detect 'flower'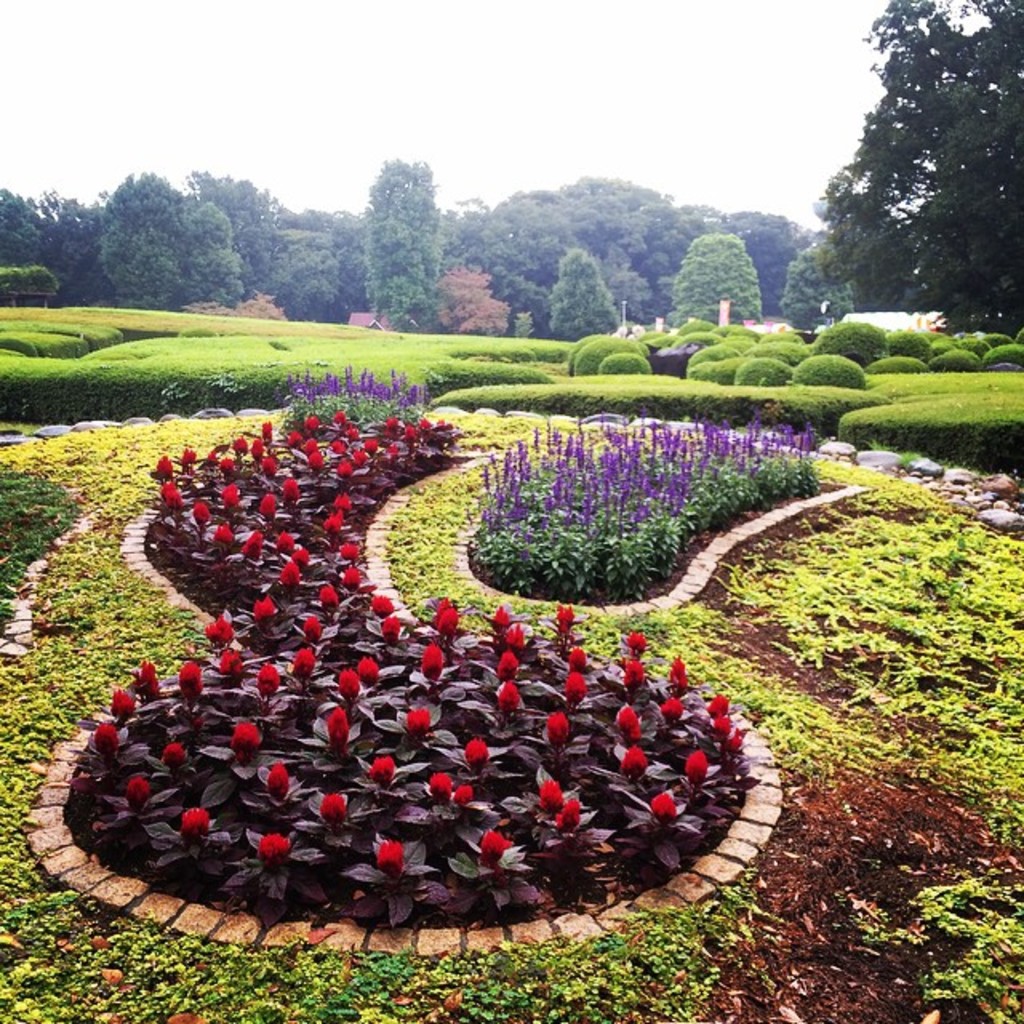
left=336, top=670, right=363, bottom=699
